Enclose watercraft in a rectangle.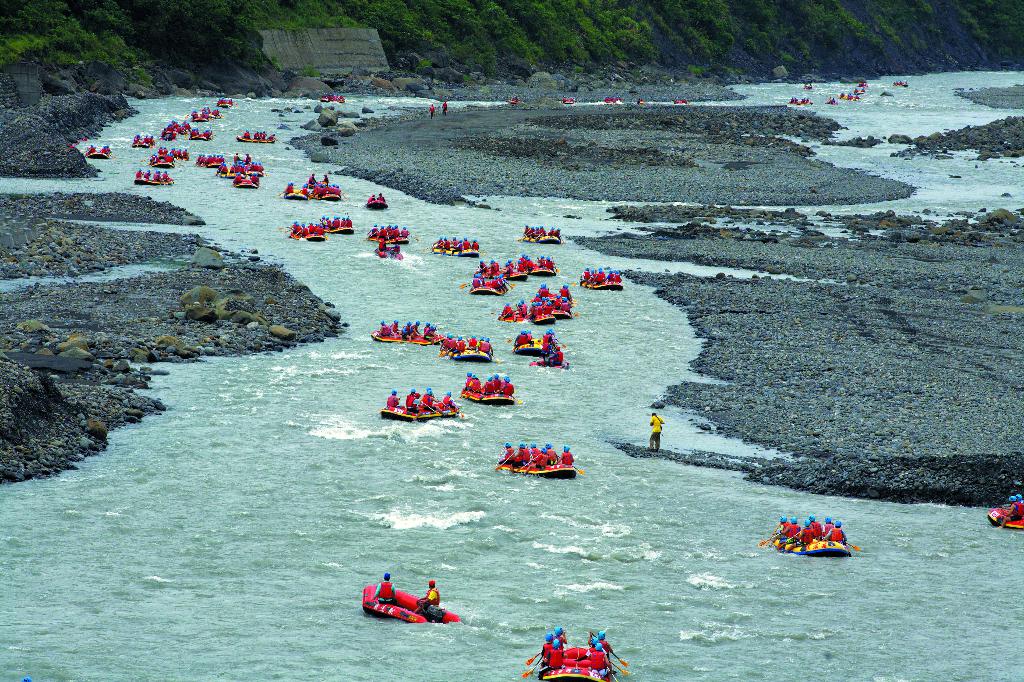
{"x1": 410, "y1": 332, "x2": 433, "y2": 341}.
